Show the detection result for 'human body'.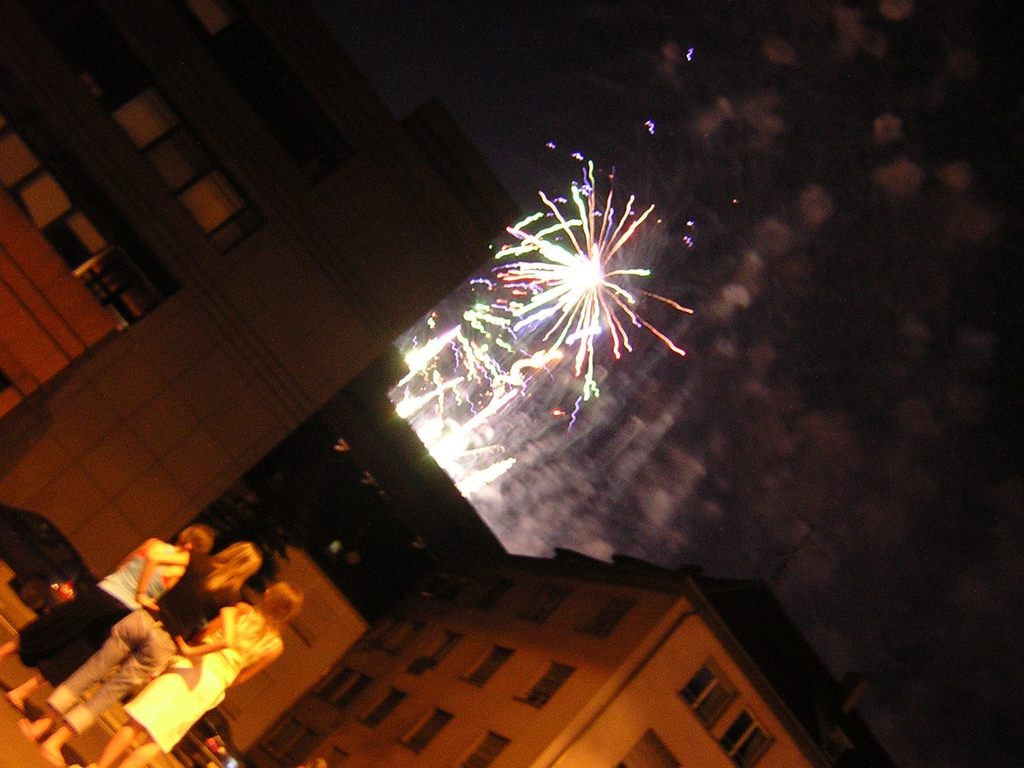
97:600:285:767.
